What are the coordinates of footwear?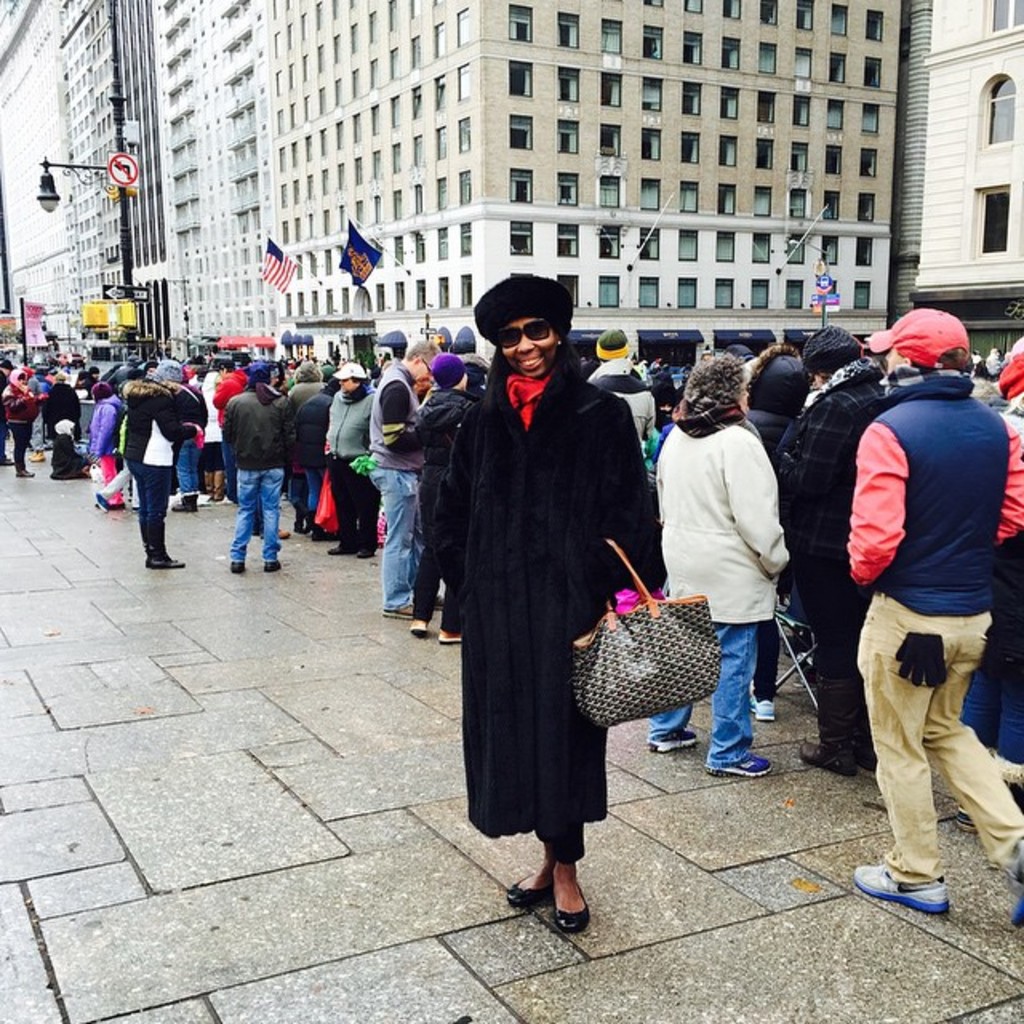
x1=379 y1=605 x2=413 y2=618.
